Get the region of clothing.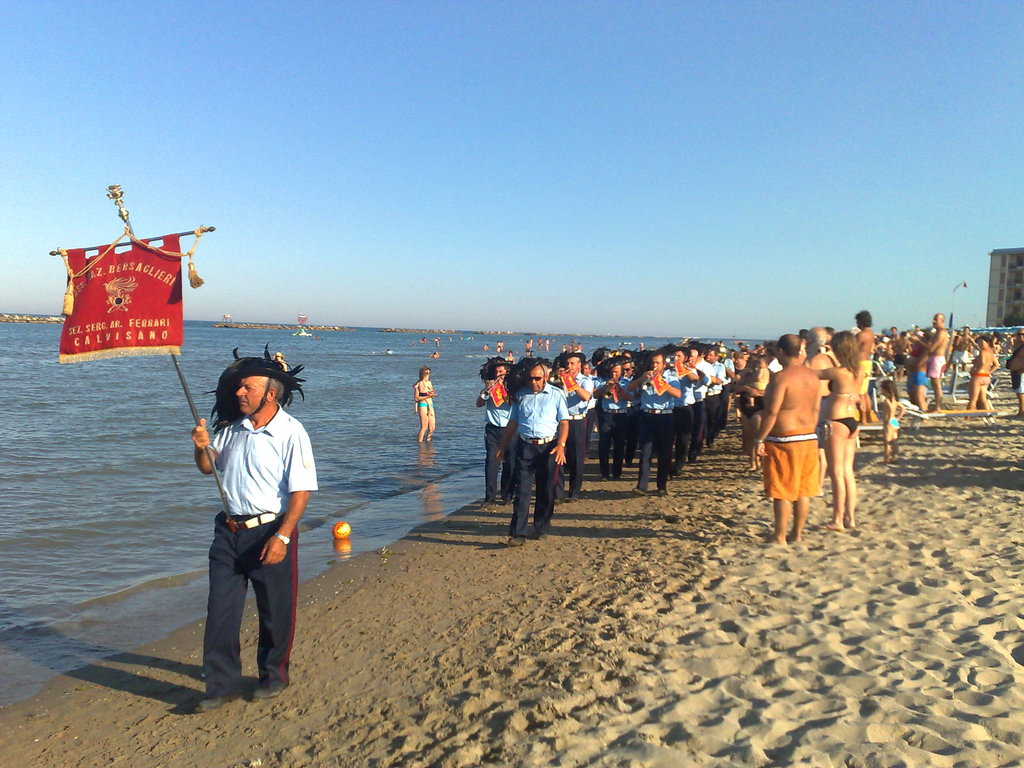
bbox=[512, 442, 558, 541].
